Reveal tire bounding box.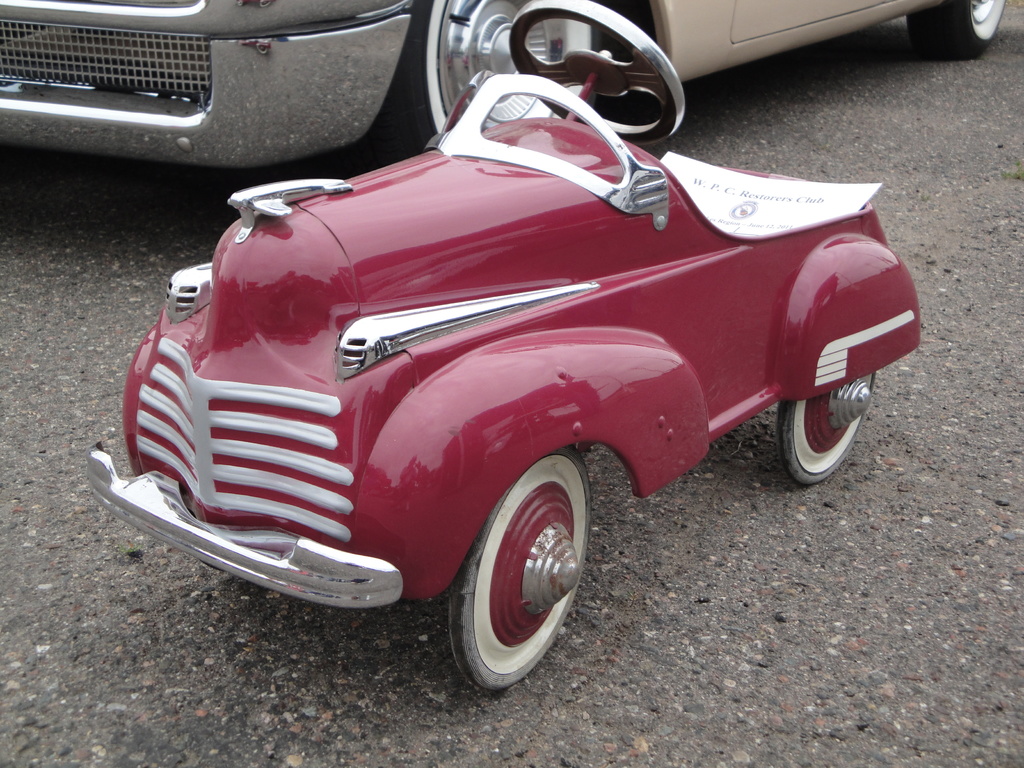
Revealed: crop(772, 352, 877, 487).
